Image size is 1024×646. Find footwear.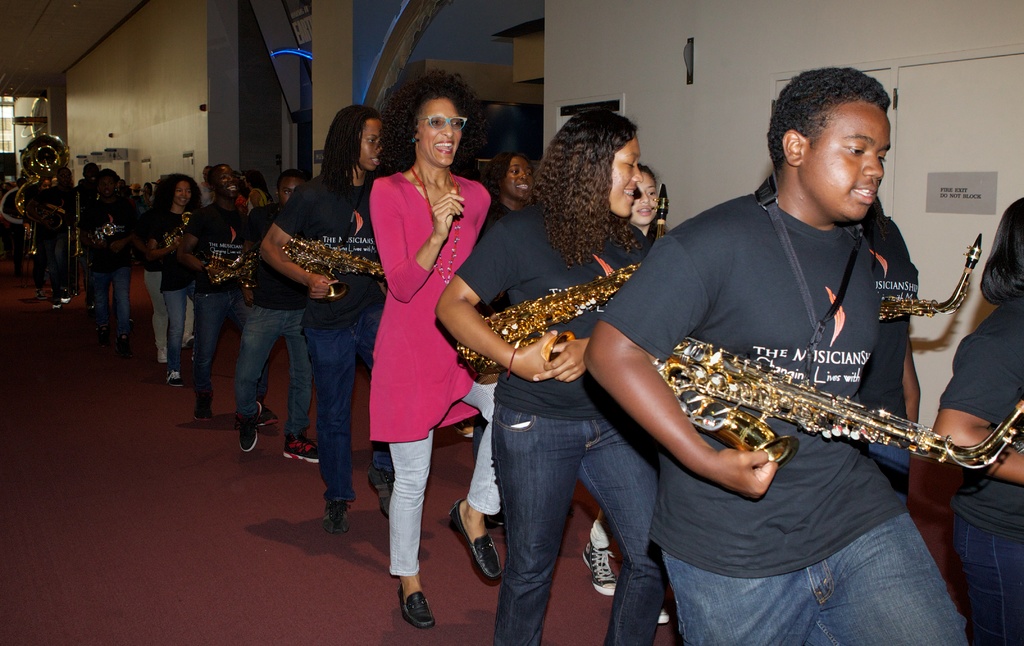
bbox(290, 436, 325, 474).
